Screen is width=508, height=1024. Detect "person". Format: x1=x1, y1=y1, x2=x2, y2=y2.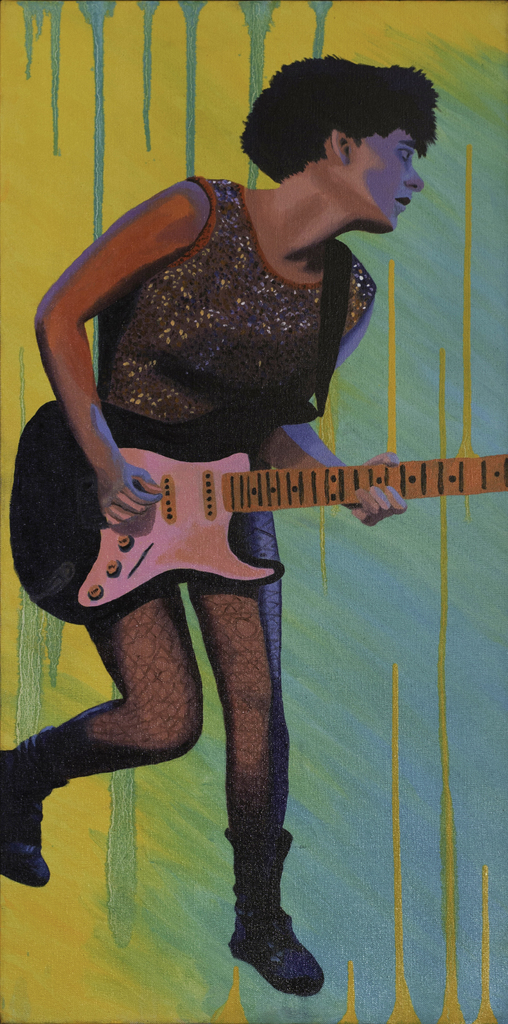
x1=0, y1=55, x2=450, y2=998.
